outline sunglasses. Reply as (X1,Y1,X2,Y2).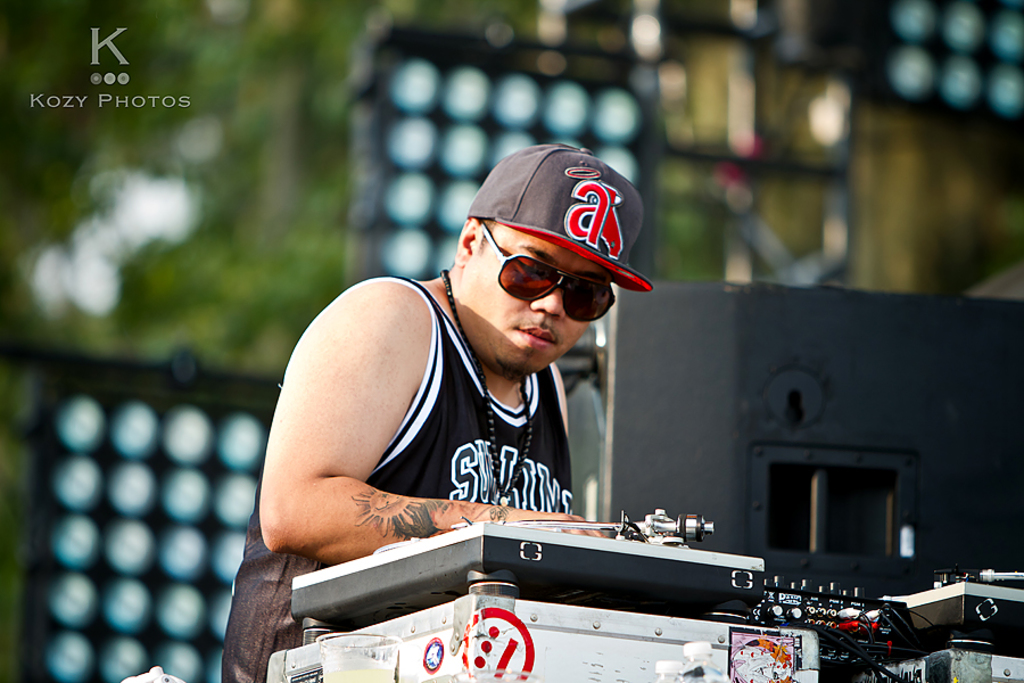
(476,225,620,330).
